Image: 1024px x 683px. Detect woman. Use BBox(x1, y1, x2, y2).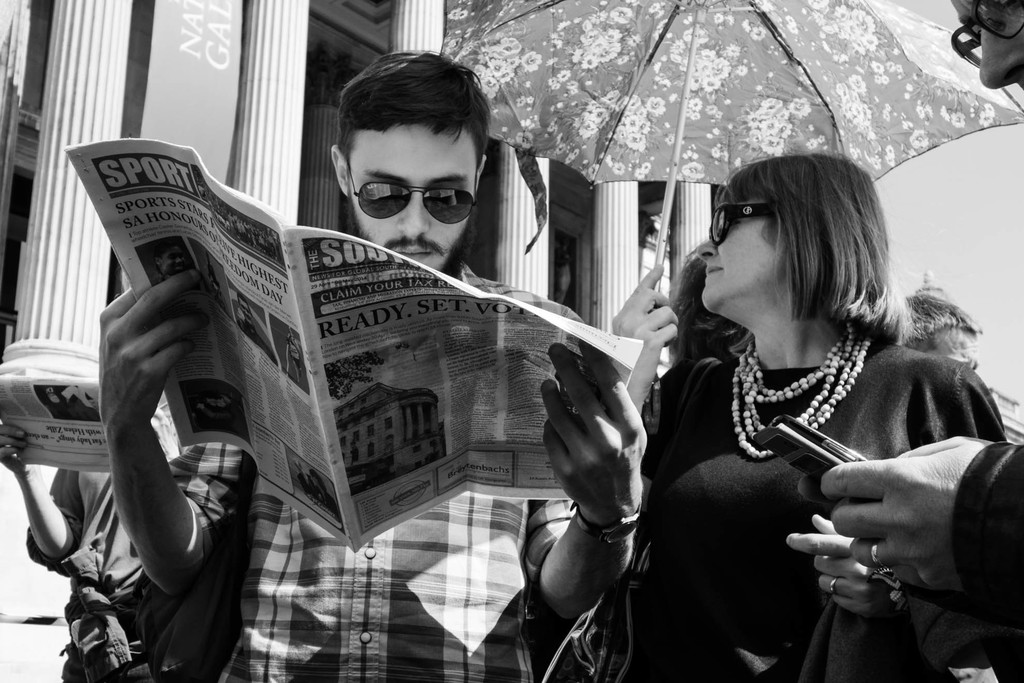
BBox(603, 121, 968, 680).
